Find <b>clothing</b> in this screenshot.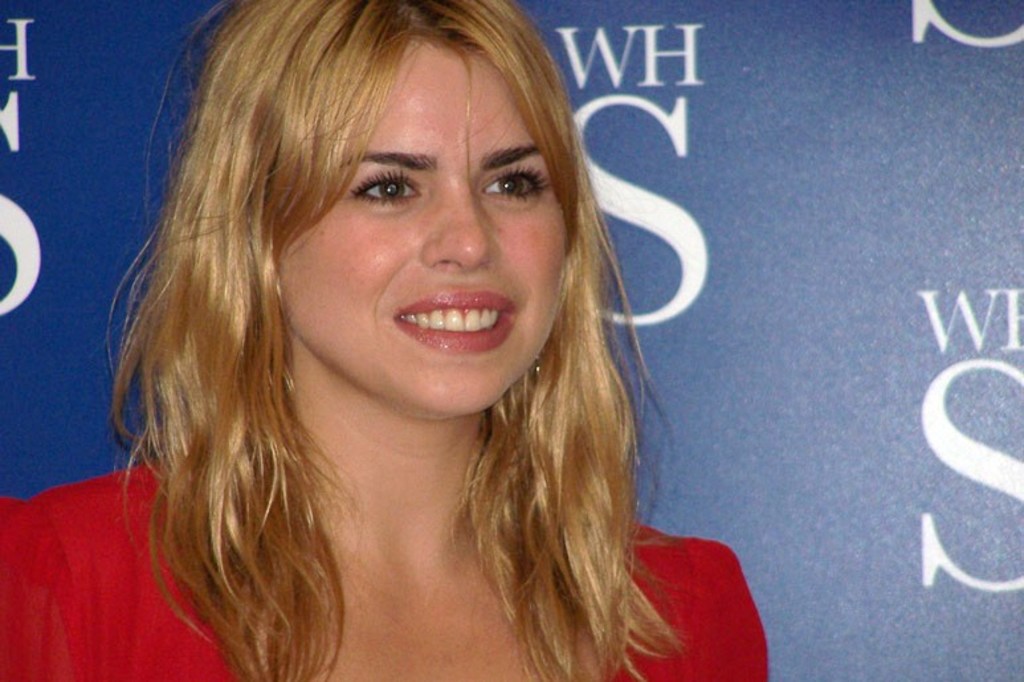
The bounding box for <b>clothing</b> is (left=0, top=422, right=770, bottom=681).
